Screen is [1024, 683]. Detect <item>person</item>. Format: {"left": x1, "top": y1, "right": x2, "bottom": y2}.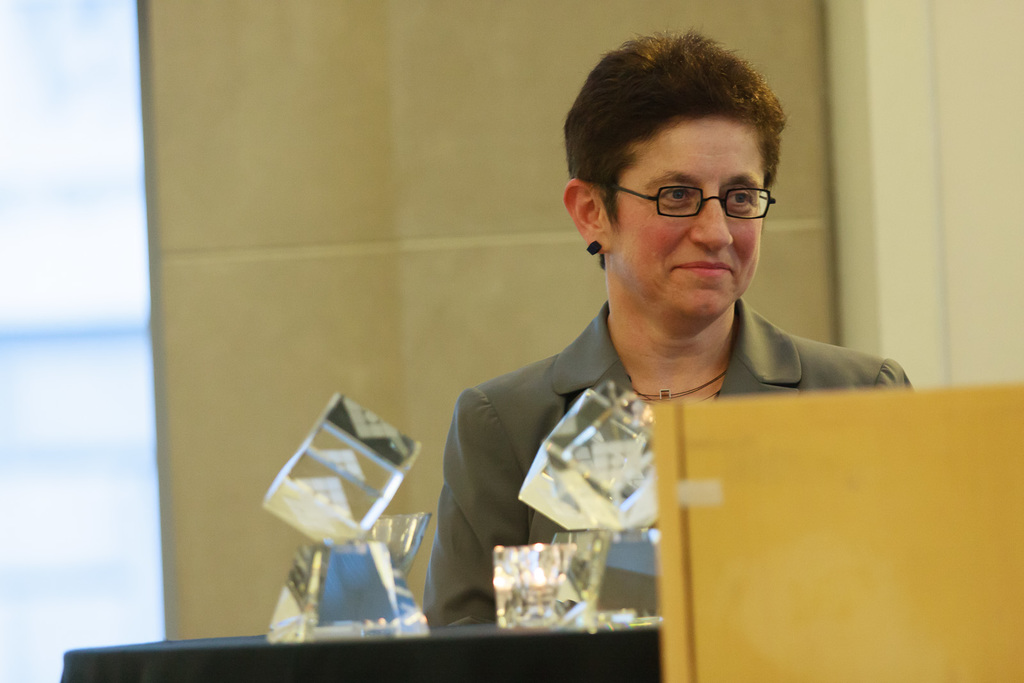
{"left": 394, "top": 61, "right": 902, "bottom": 639}.
